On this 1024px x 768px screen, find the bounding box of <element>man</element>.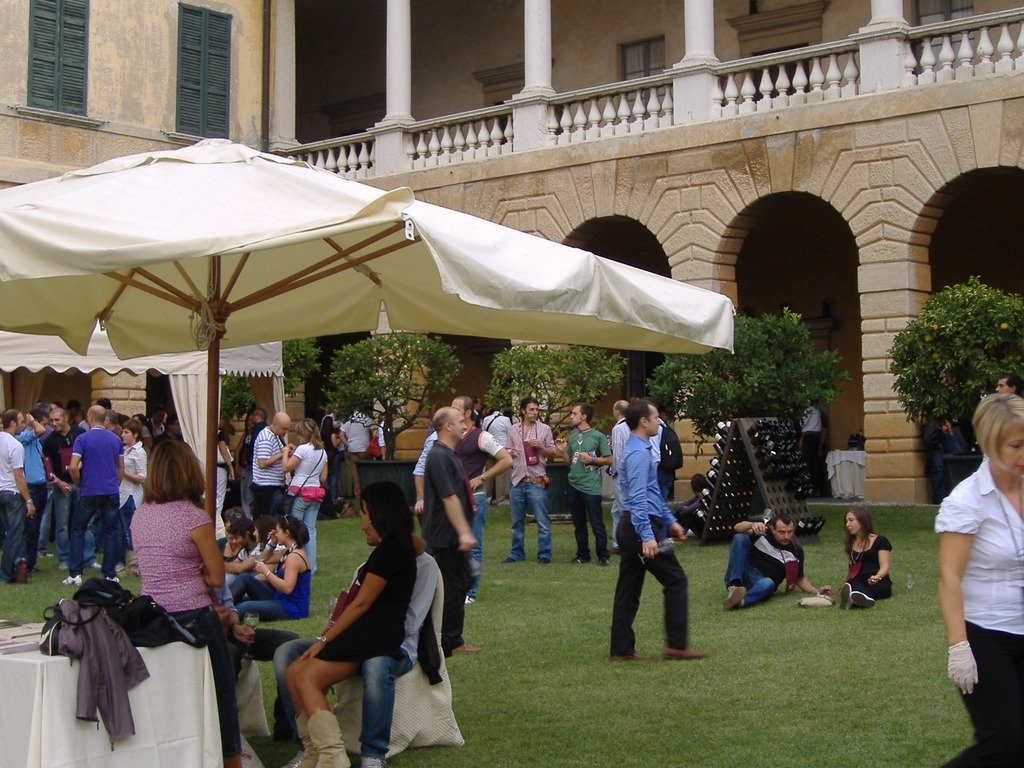
Bounding box: bbox=(421, 408, 481, 658).
